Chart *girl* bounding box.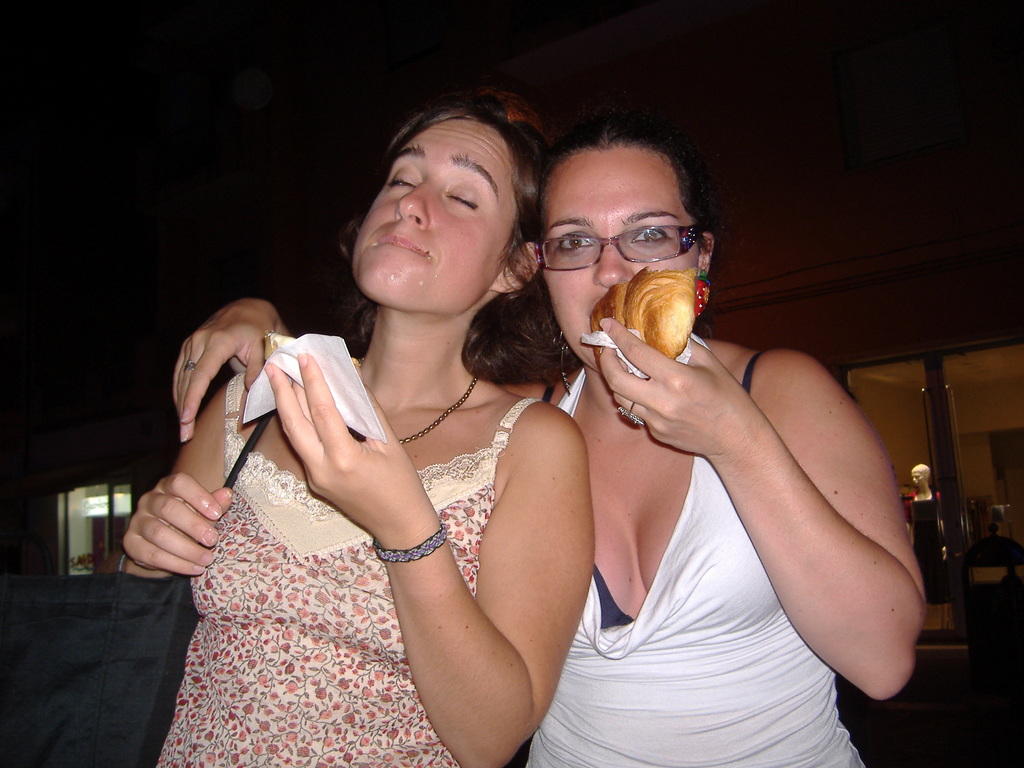
Charted: 122:98:597:766.
